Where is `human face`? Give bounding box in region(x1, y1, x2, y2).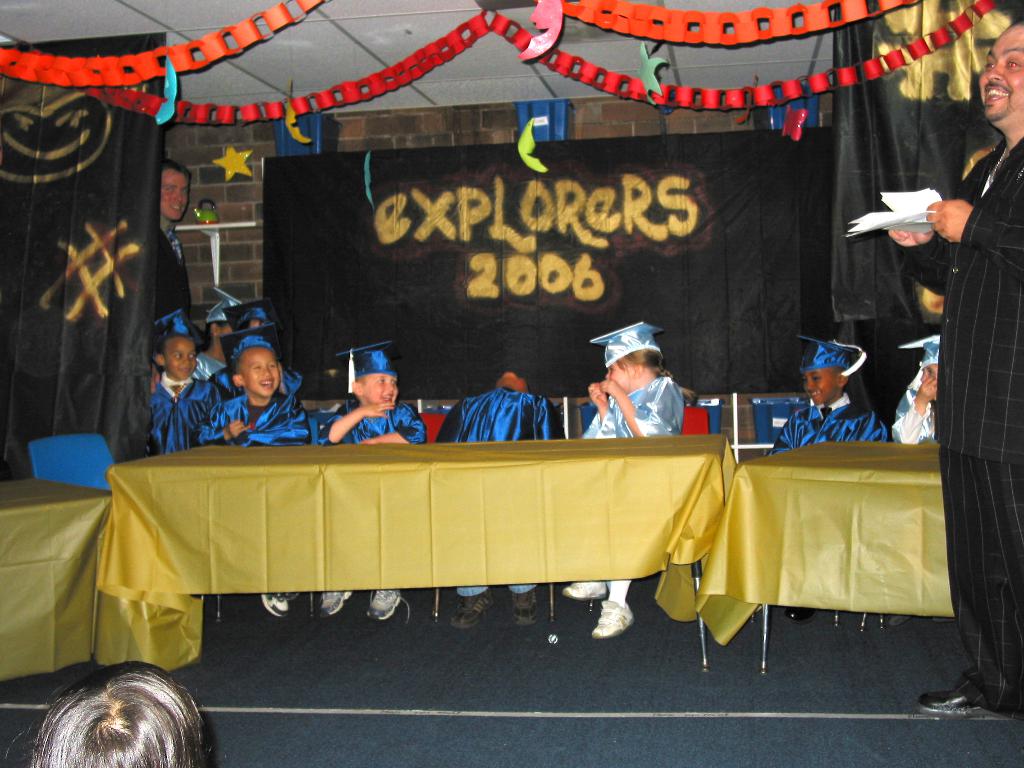
region(604, 360, 626, 392).
